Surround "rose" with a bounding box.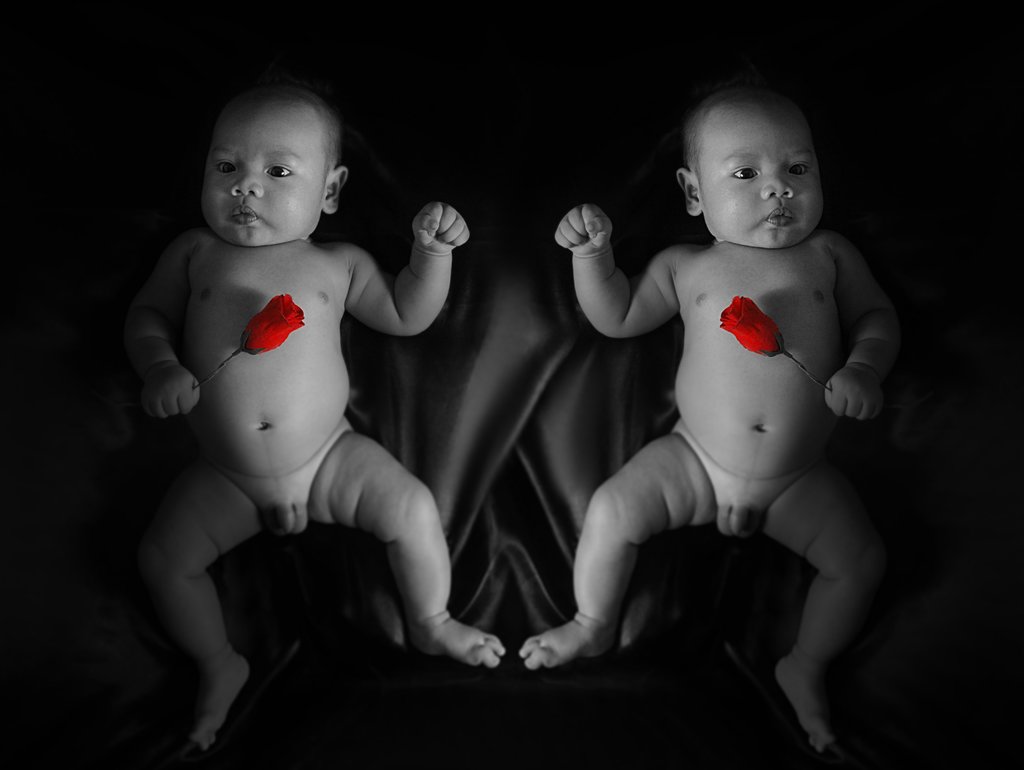
(243, 292, 305, 353).
